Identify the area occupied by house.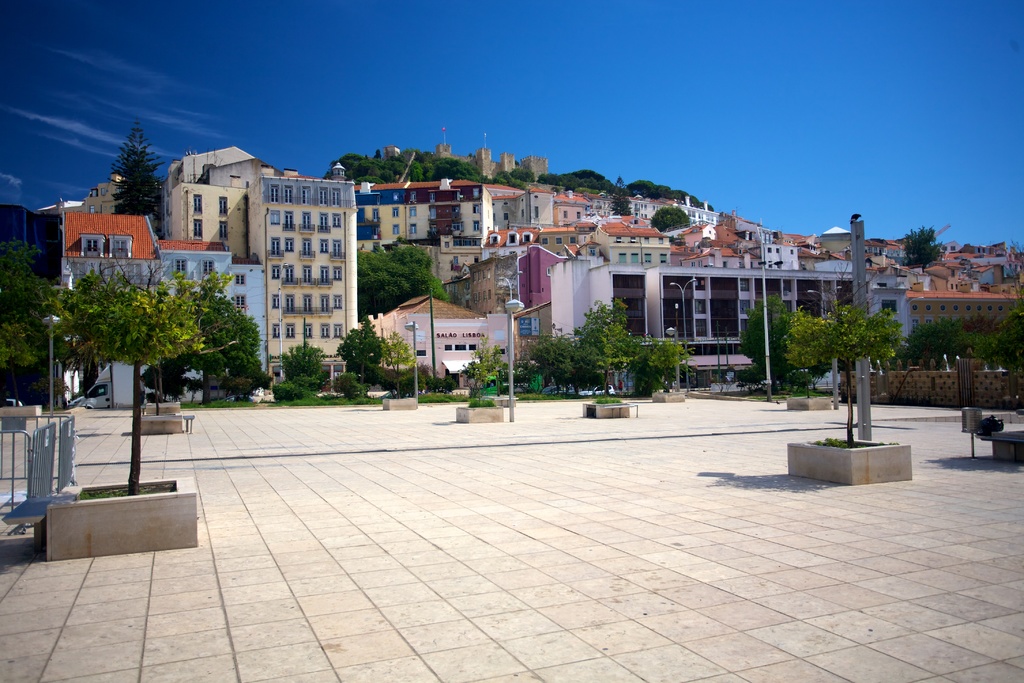
Area: box(480, 183, 559, 229).
